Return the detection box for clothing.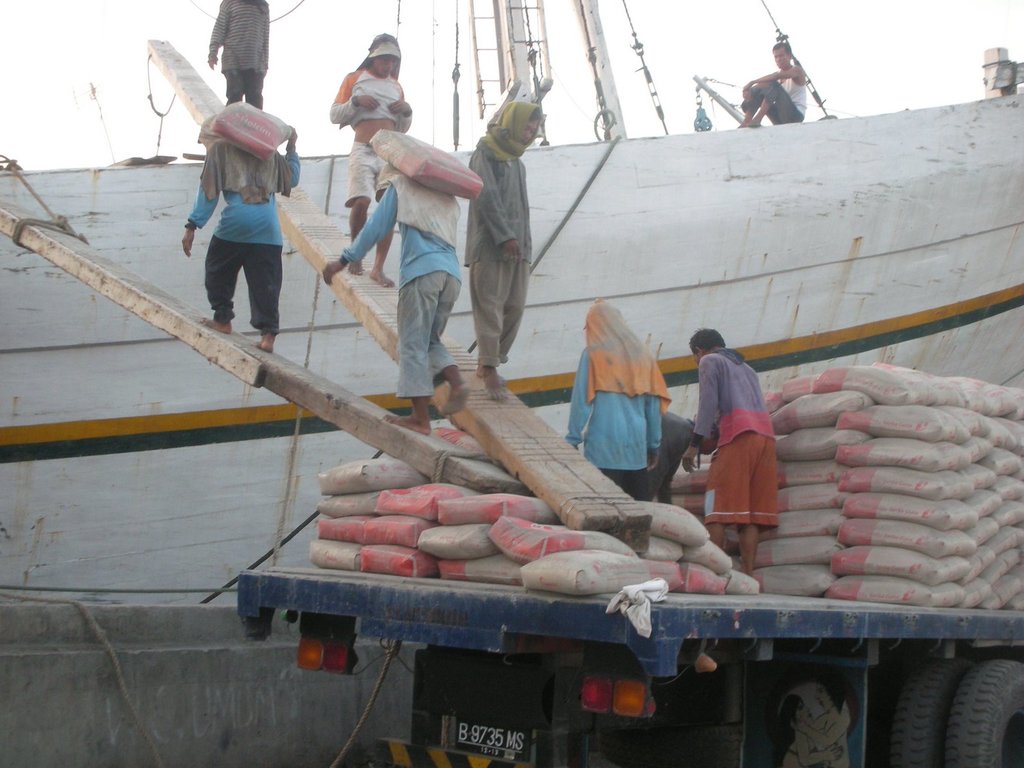
region(738, 69, 804, 122).
